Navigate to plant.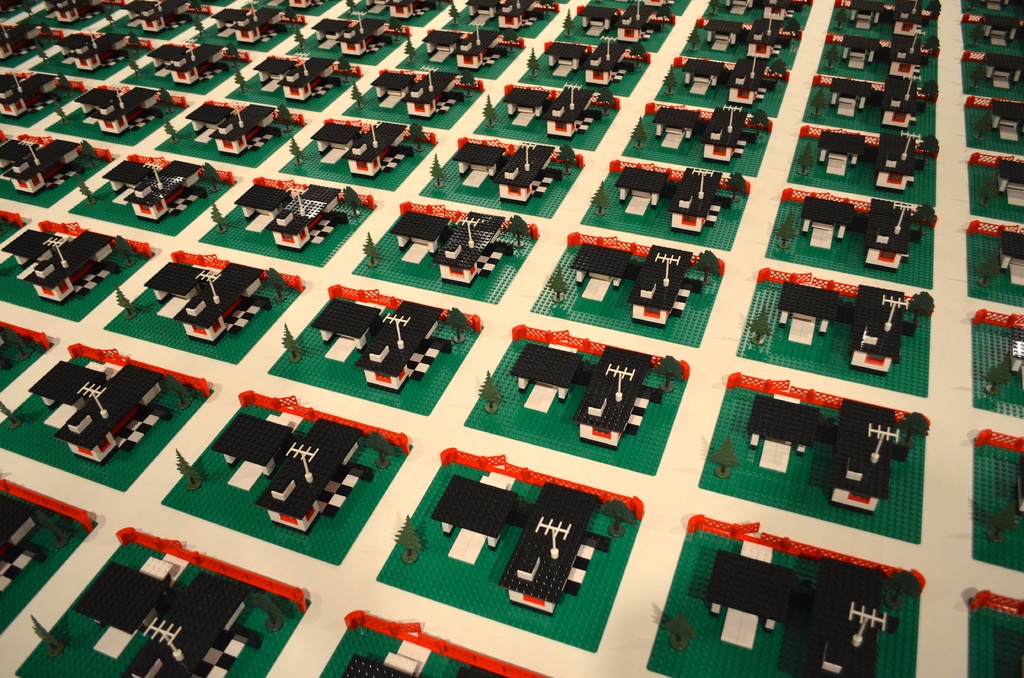
Navigation target: <bbox>920, 39, 941, 61</bbox>.
